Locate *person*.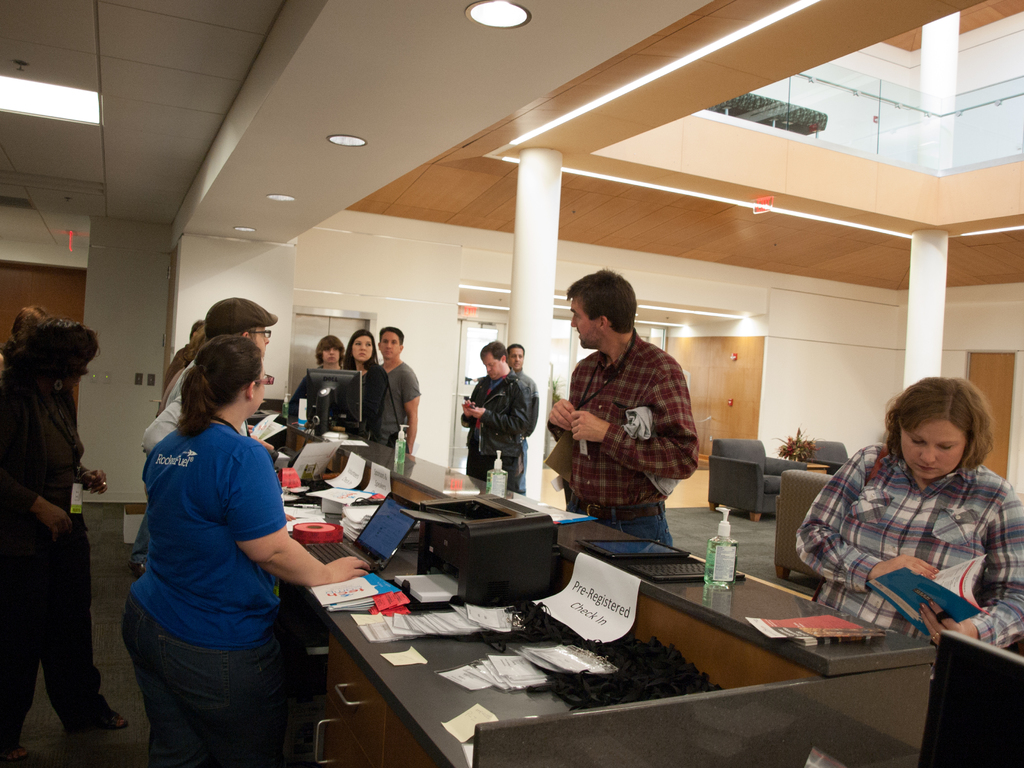
Bounding box: [380, 325, 419, 456].
